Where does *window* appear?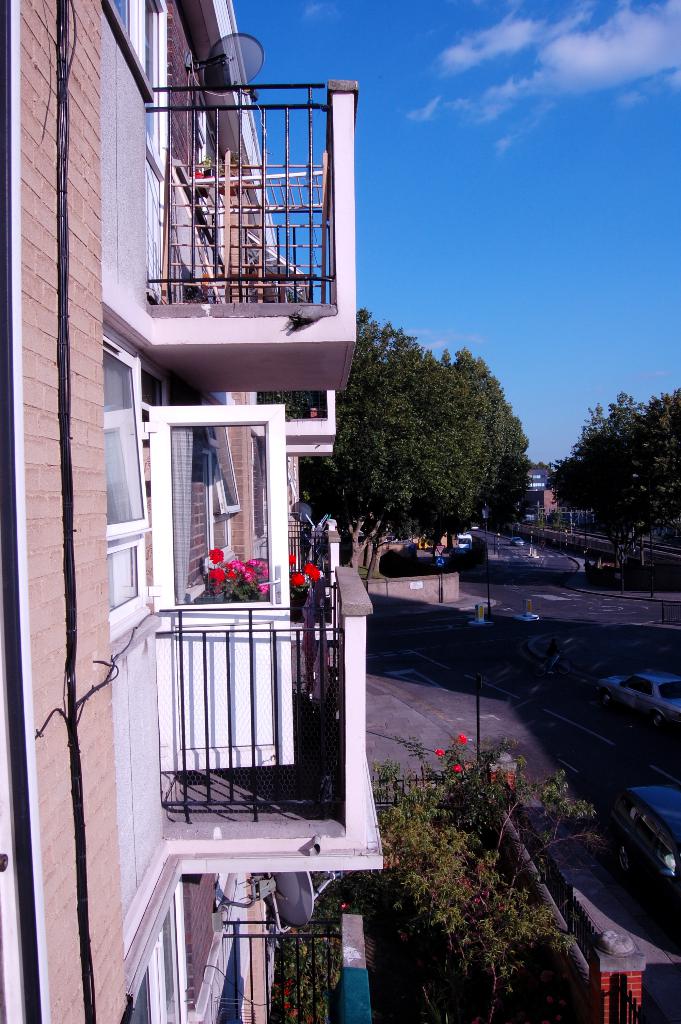
Appears at pyautogui.locateOnScreen(97, 337, 148, 633).
